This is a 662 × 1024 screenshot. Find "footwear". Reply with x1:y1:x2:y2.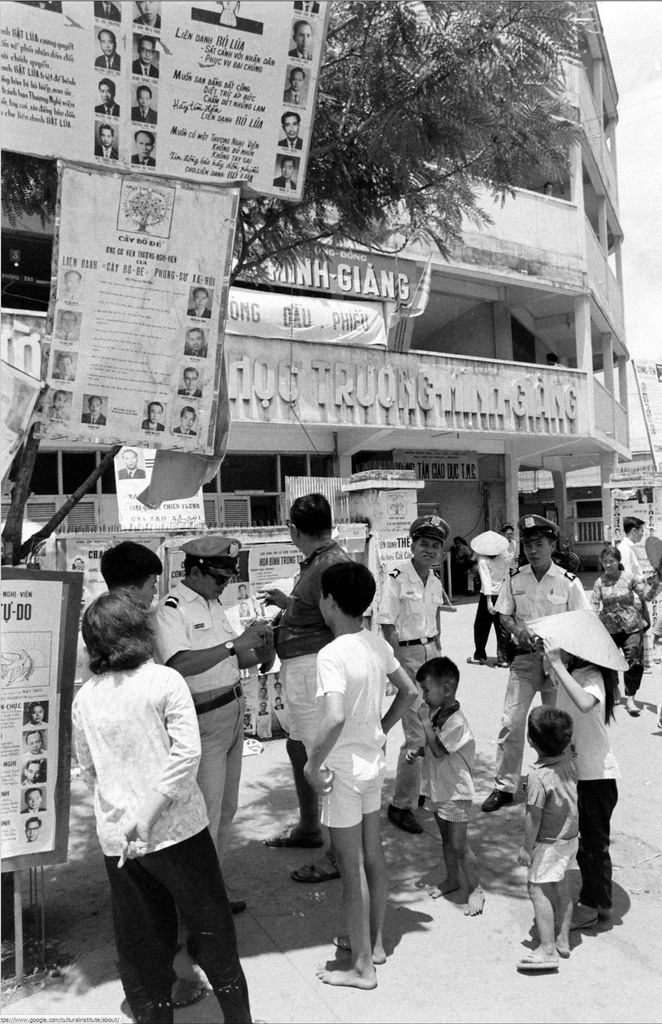
492:653:513:666.
